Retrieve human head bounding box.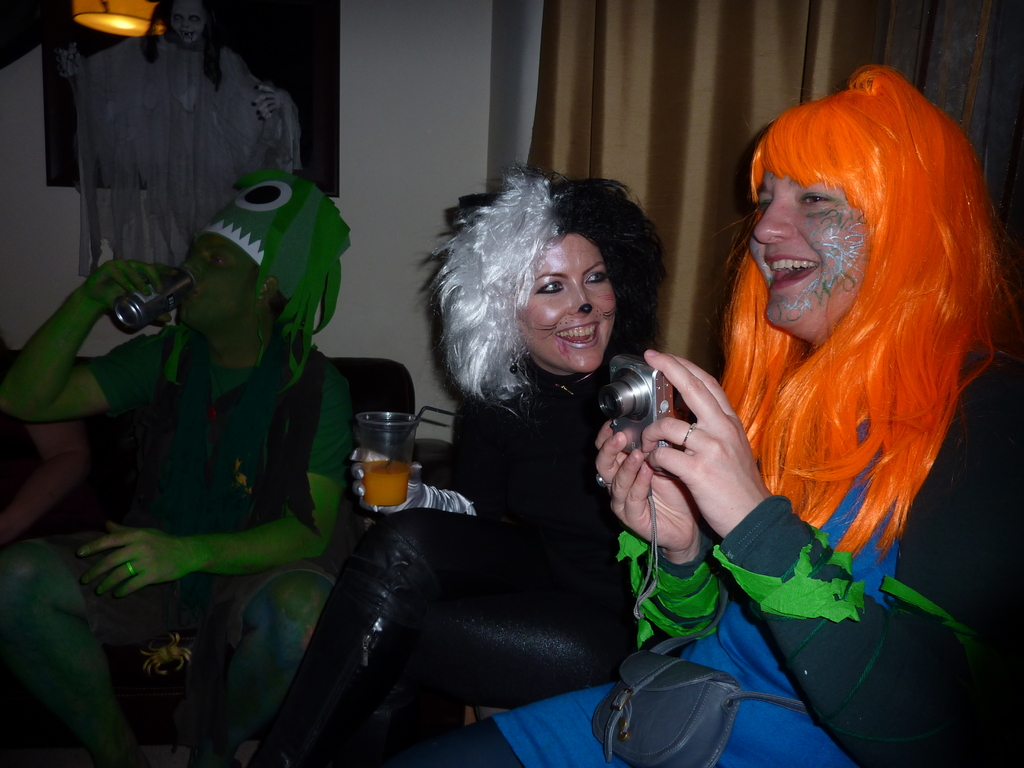
Bounding box: 454:179:656:383.
